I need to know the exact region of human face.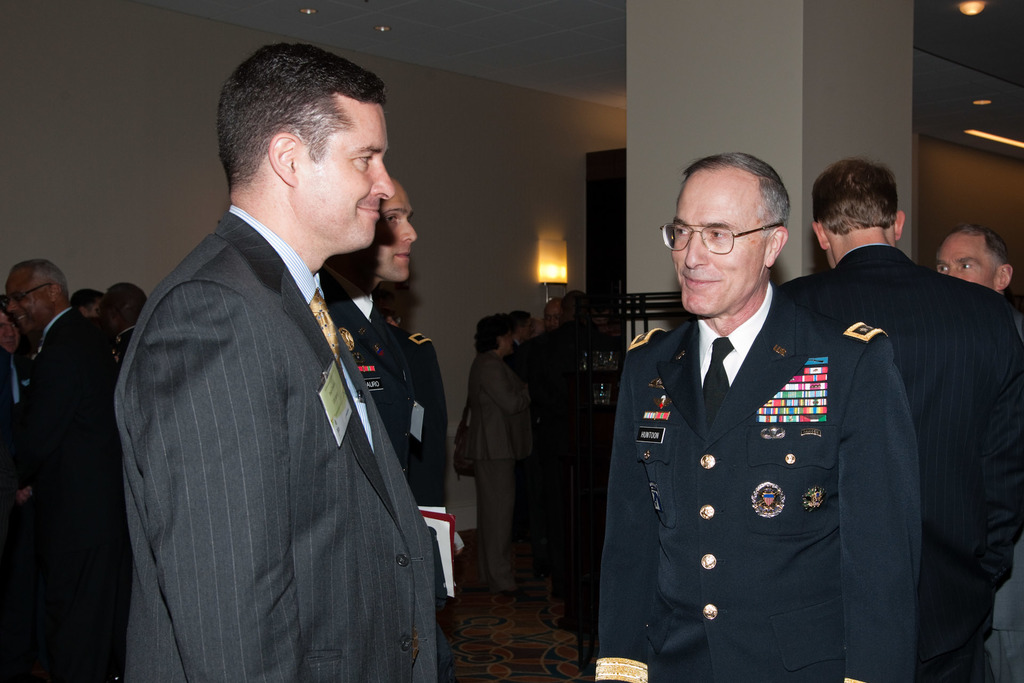
Region: 522 320 540 335.
